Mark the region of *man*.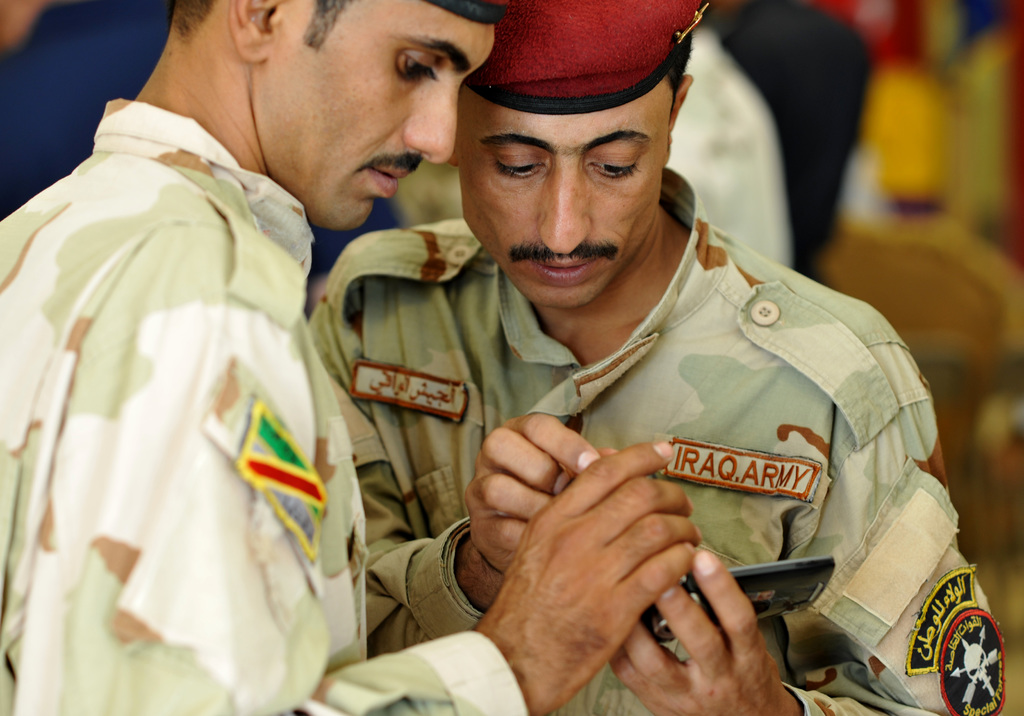
Region: (711,0,870,284).
